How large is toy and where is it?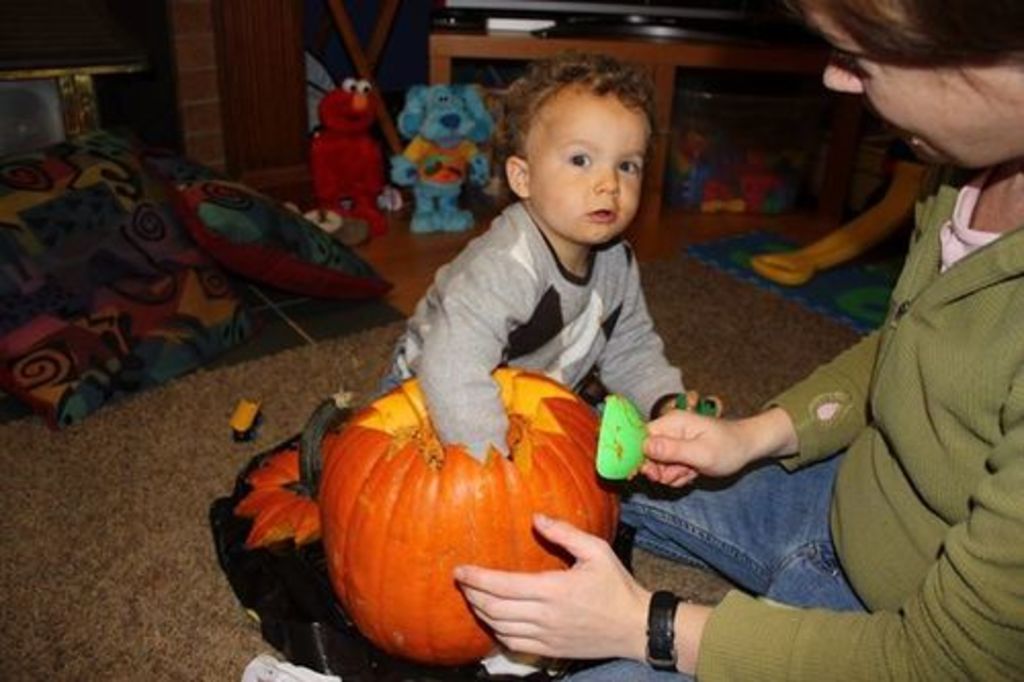
Bounding box: [left=190, top=170, right=403, bottom=307].
